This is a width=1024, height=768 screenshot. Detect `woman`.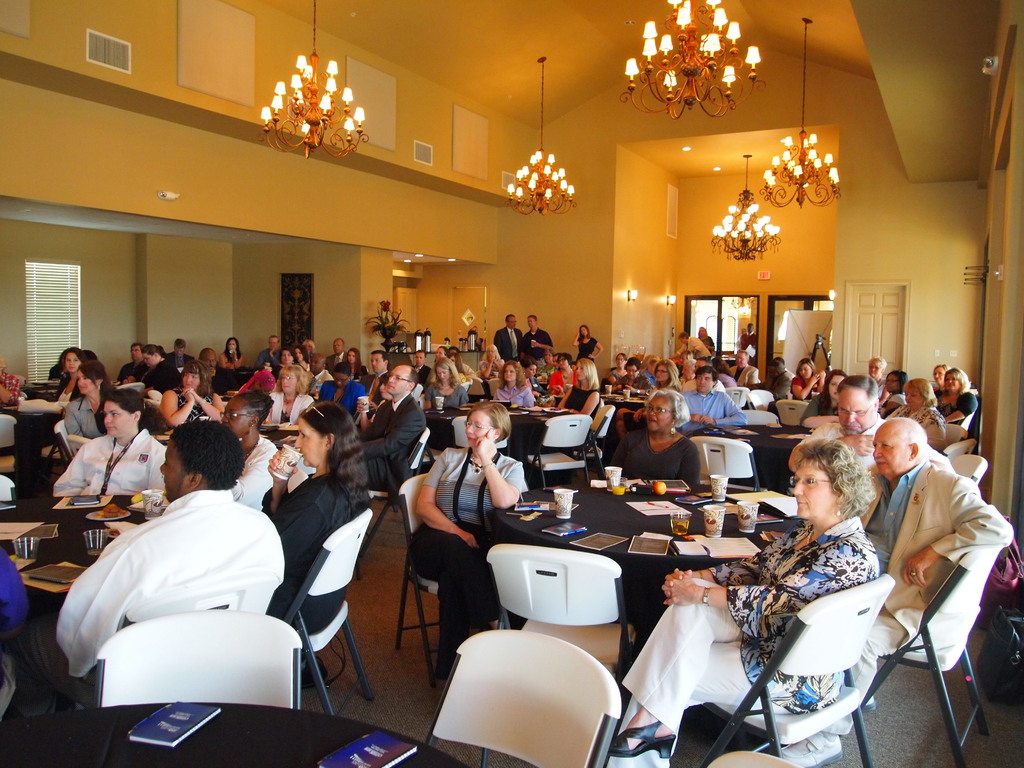
546, 349, 575, 396.
